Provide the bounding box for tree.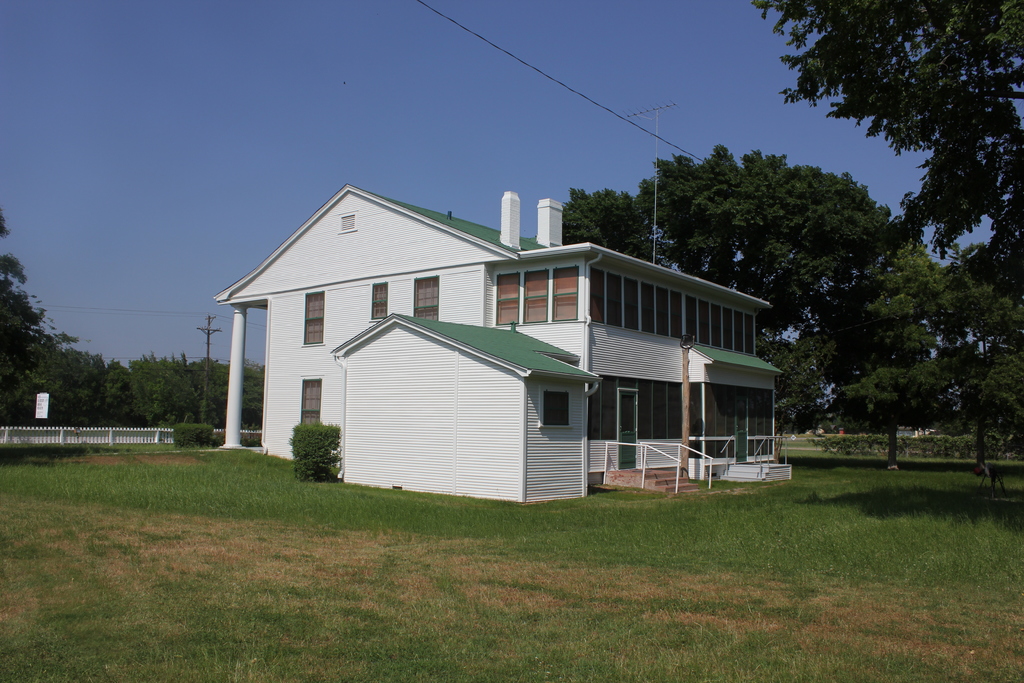
crop(637, 150, 899, 331).
